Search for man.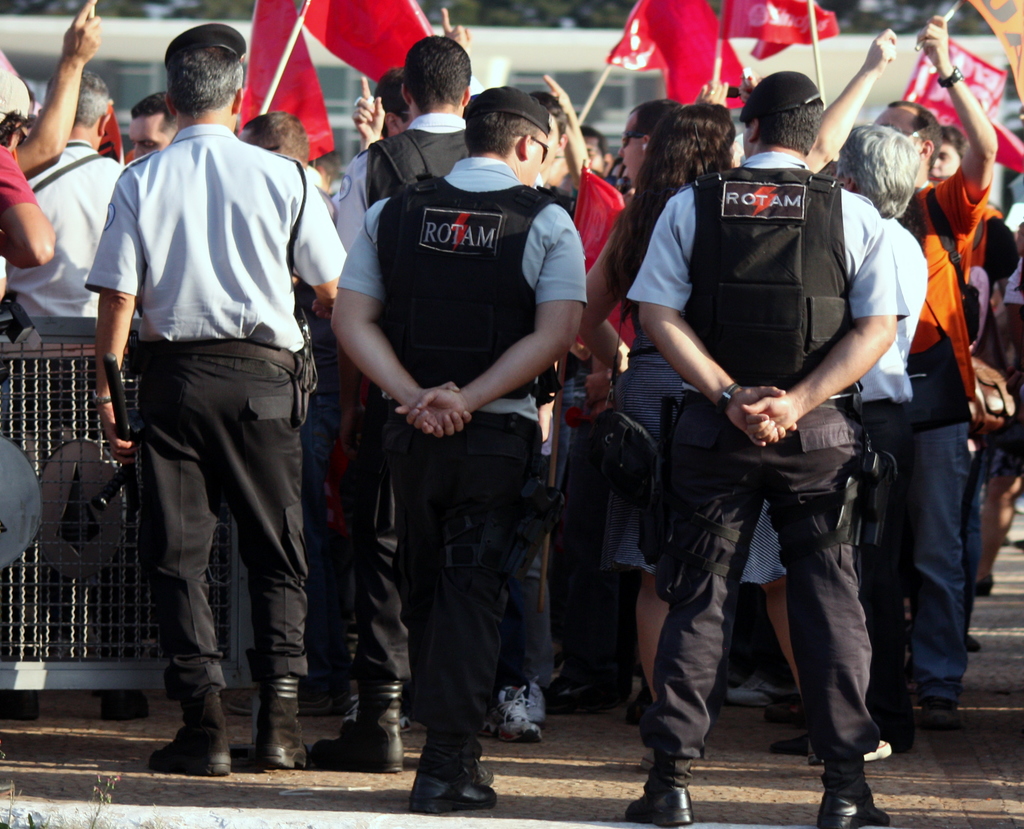
Found at <box>628,74,910,828</box>.
